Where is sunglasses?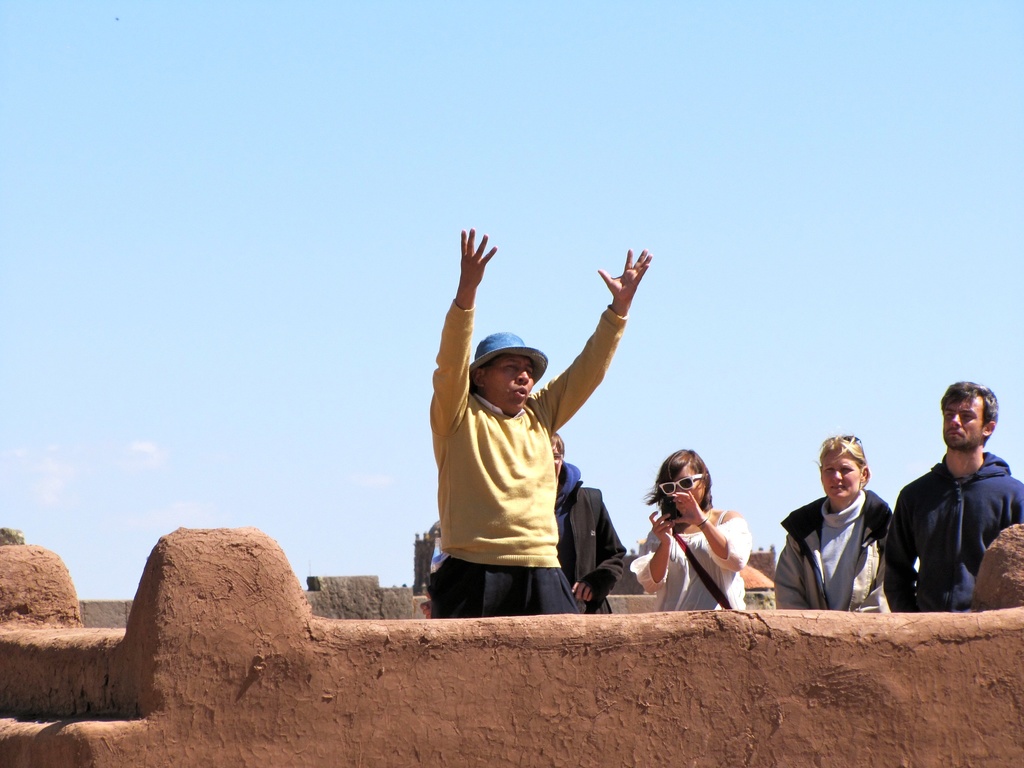
<region>833, 435, 863, 451</region>.
